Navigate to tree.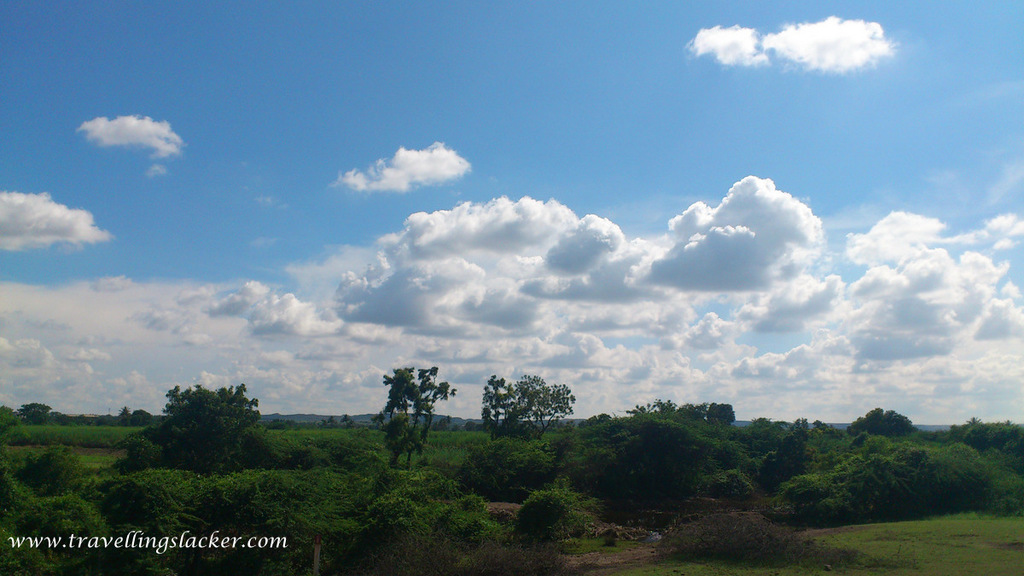
Navigation target: x1=375 y1=367 x2=457 y2=466.
